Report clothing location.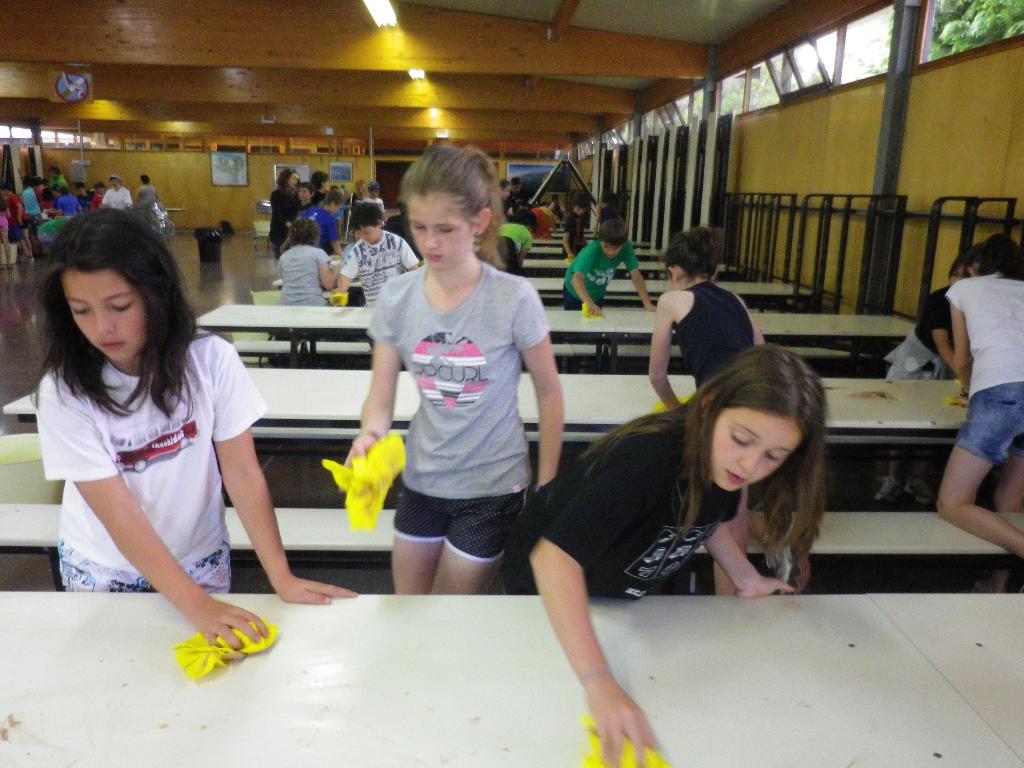
Report: 266, 175, 305, 248.
